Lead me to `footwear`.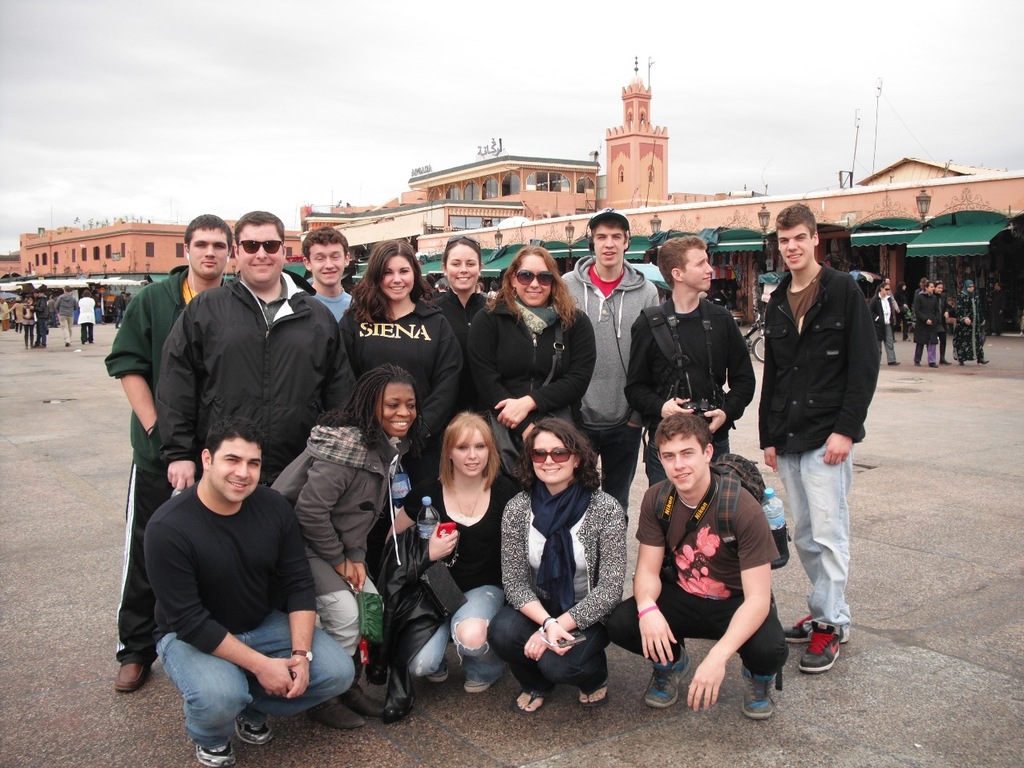
Lead to detection(197, 742, 235, 767).
